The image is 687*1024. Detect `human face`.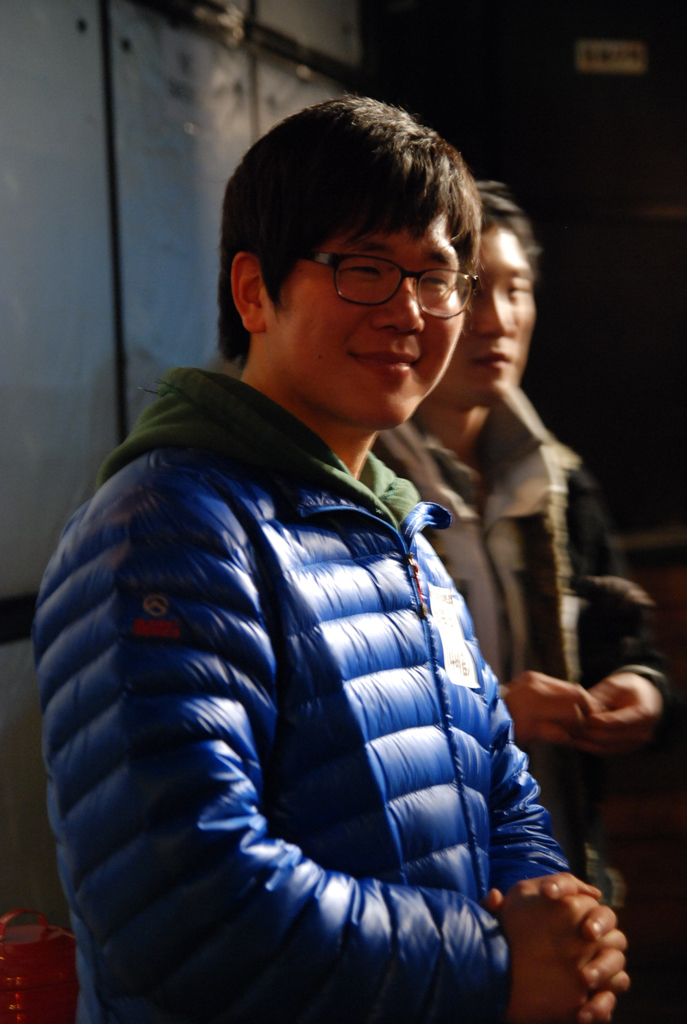
Detection: (left=266, top=220, right=462, bottom=425).
